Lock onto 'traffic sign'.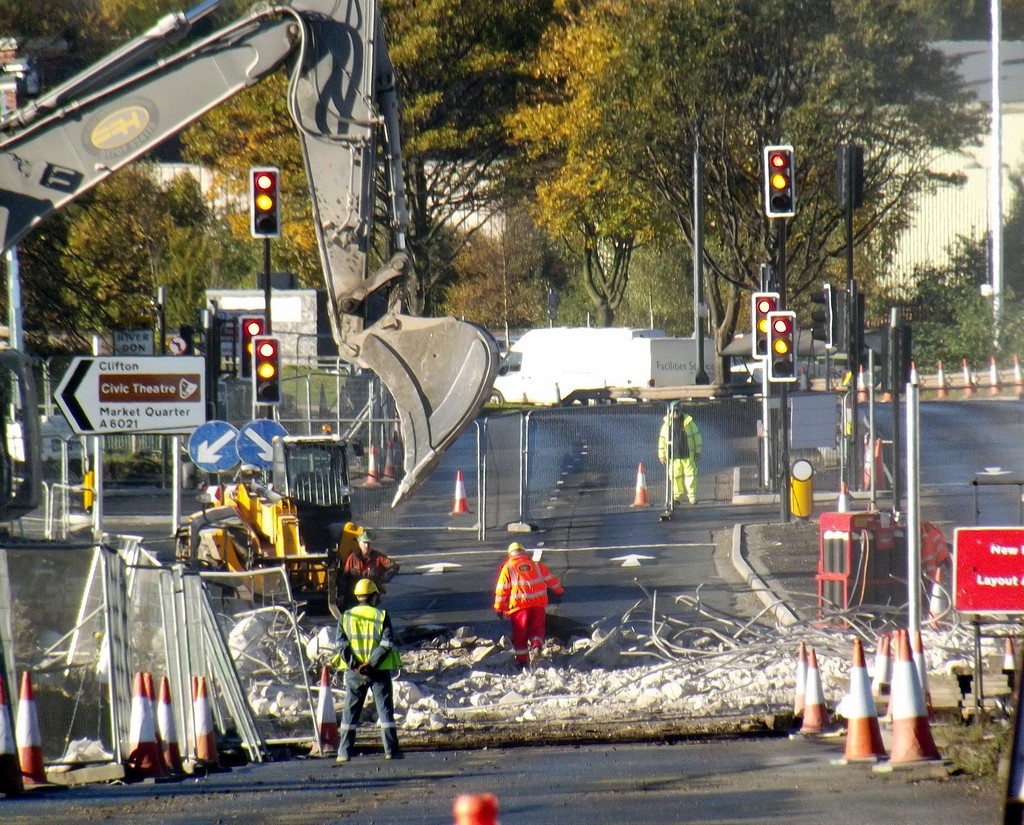
Locked: 418, 557, 465, 581.
